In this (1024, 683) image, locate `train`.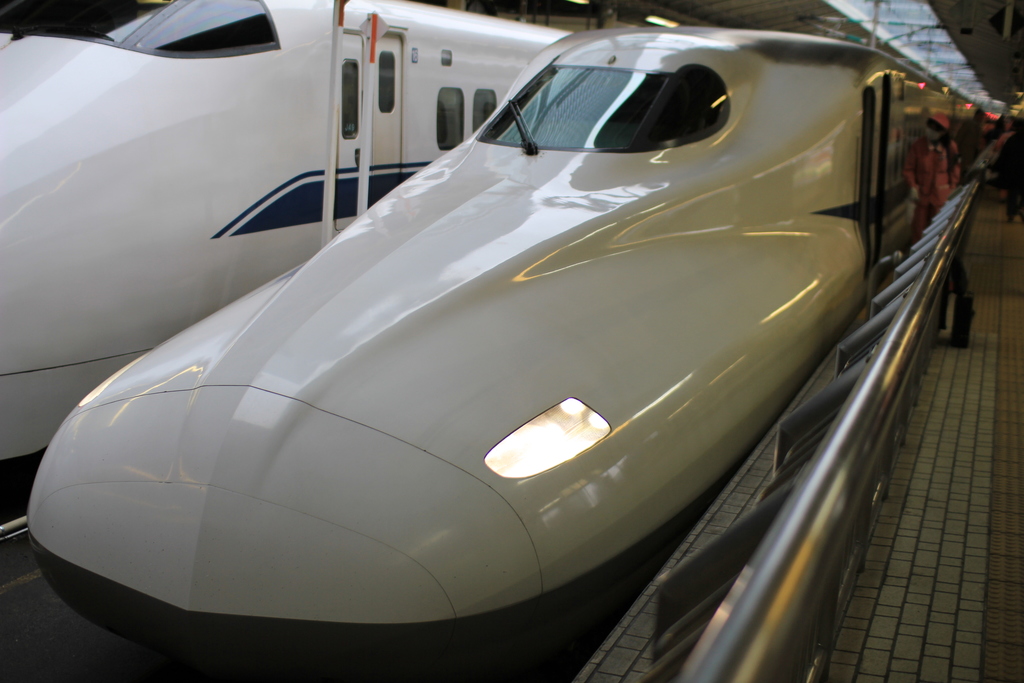
Bounding box: <bbox>26, 26, 1002, 682</bbox>.
